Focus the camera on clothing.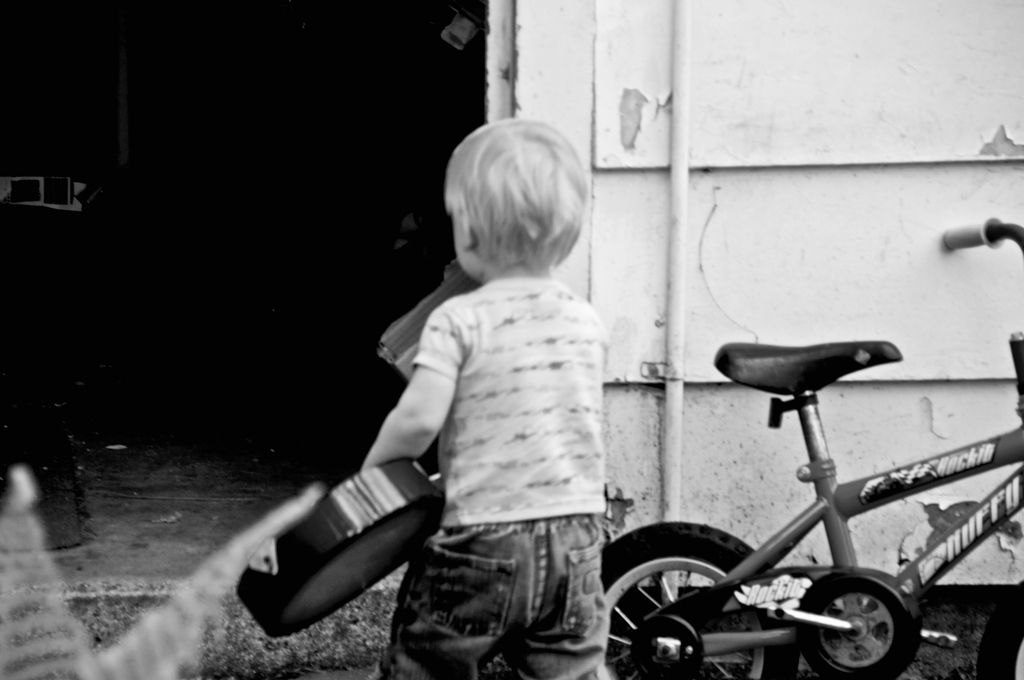
Focus region: BBox(390, 275, 604, 679).
